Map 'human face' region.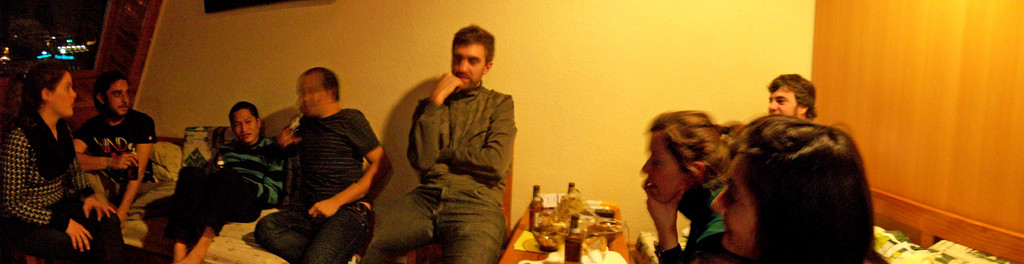
Mapped to bbox=[715, 158, 755, 256].
